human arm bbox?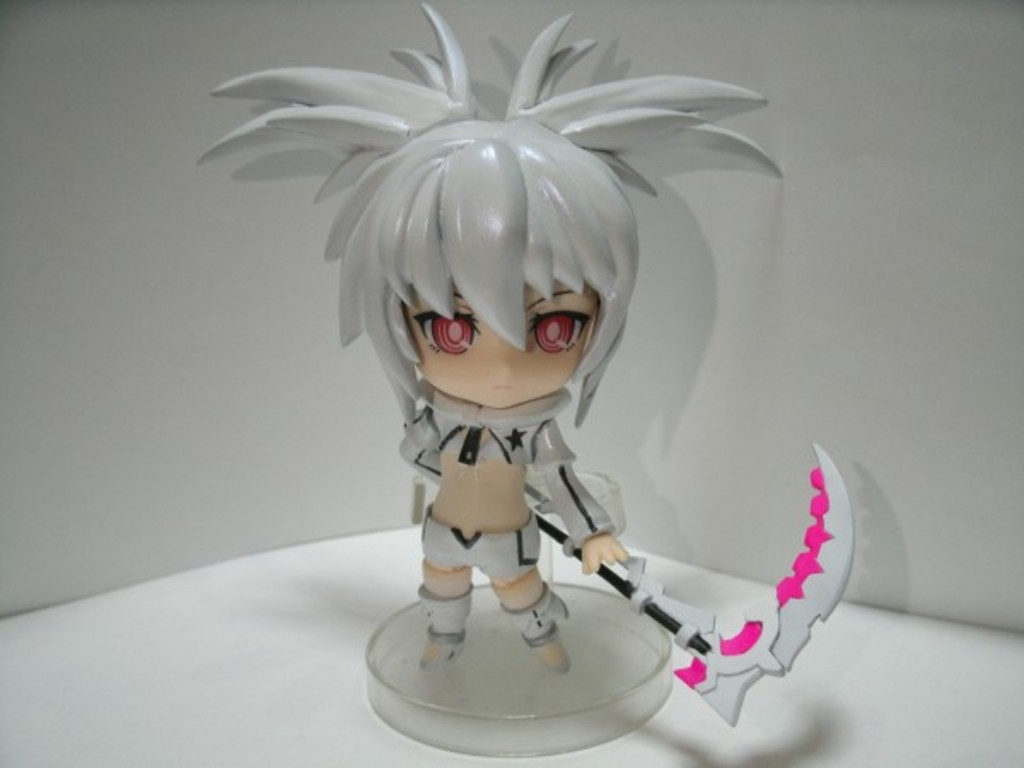
locate(532, 418, 628, 575)
